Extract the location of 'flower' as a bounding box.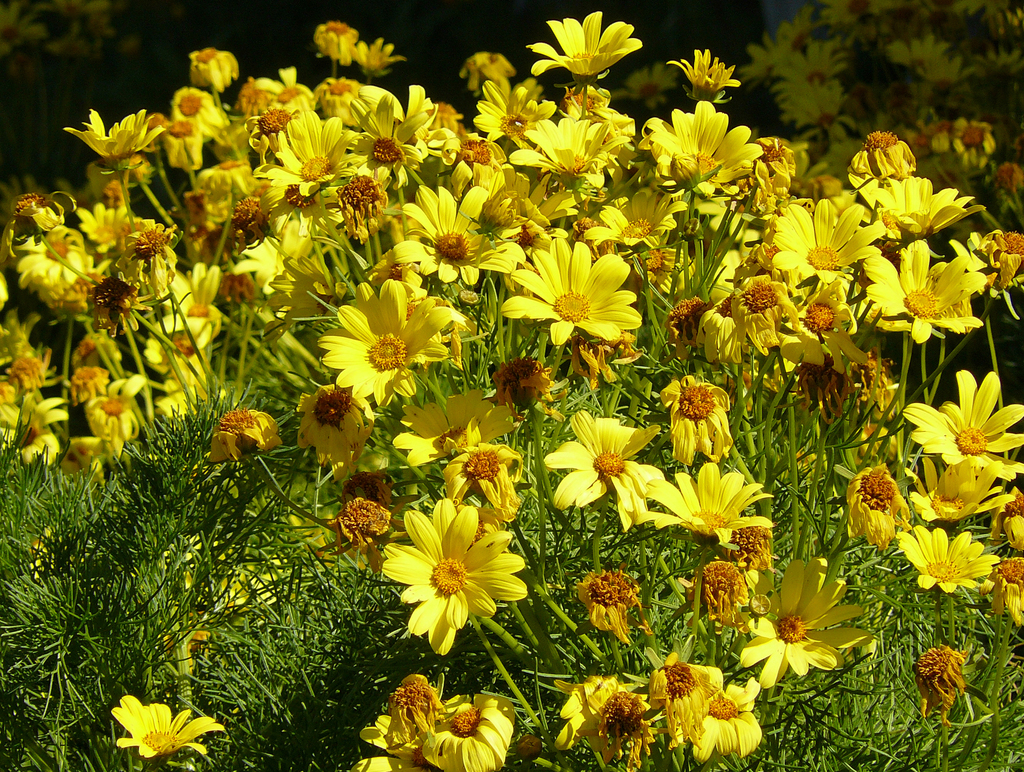
bbox=[668, 51, 747, 97].
